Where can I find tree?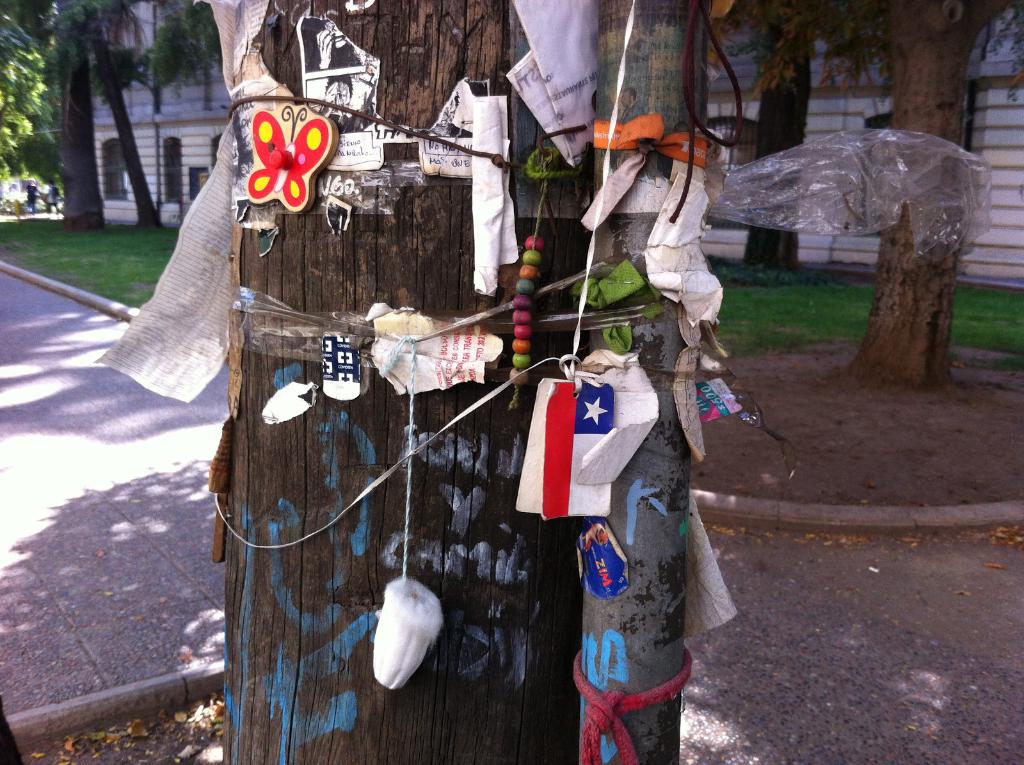
You can find it at rect(0, 0, 68, 209).
